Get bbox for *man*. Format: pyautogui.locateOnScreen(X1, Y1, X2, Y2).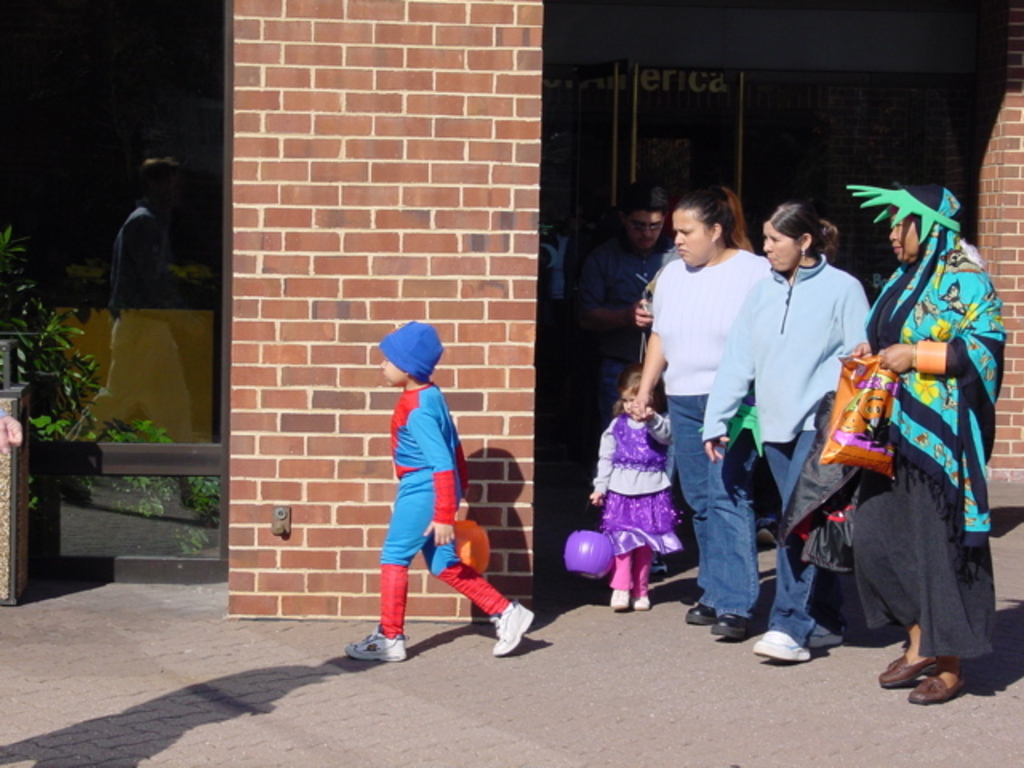
pyautogui.locateOnScreen(578, 178, 672, 581).
